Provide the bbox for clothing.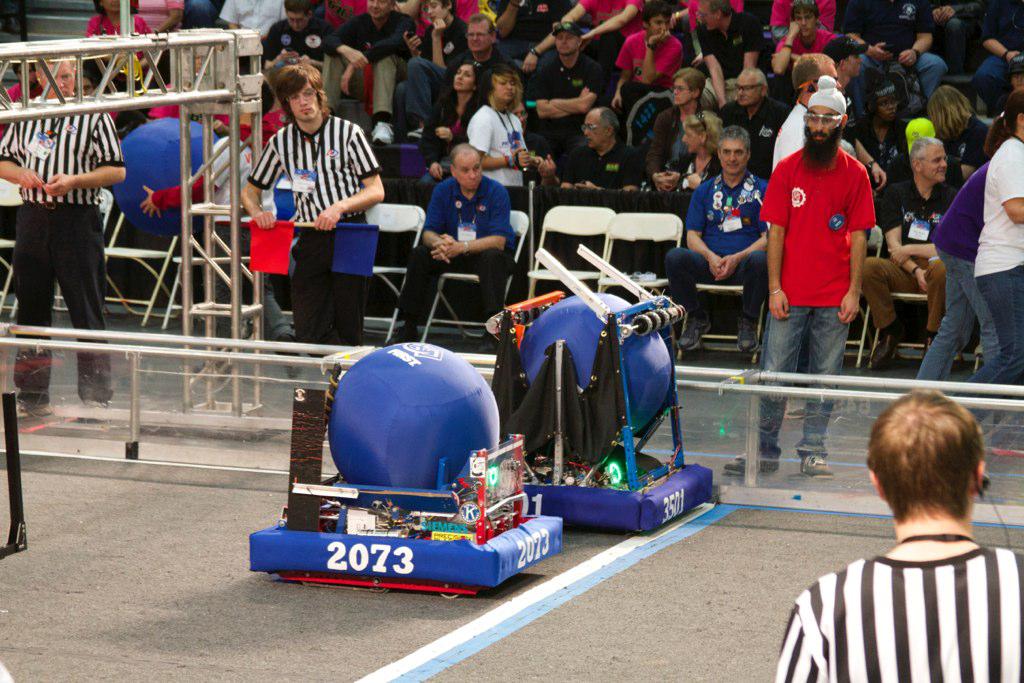
detection(0, 111, 126, 397).
